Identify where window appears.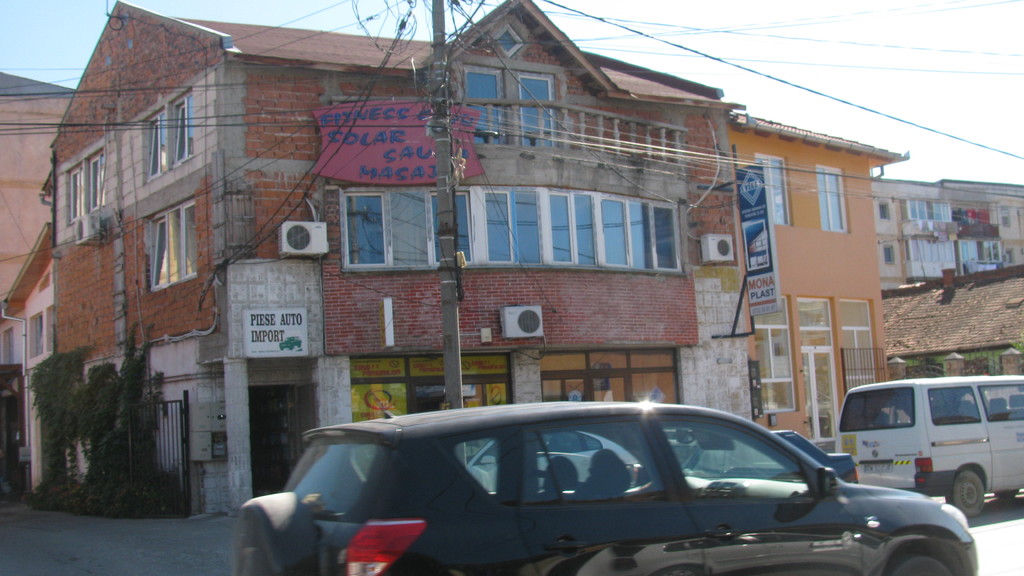
Appears at bbox=[153, 193, 205, 287].
